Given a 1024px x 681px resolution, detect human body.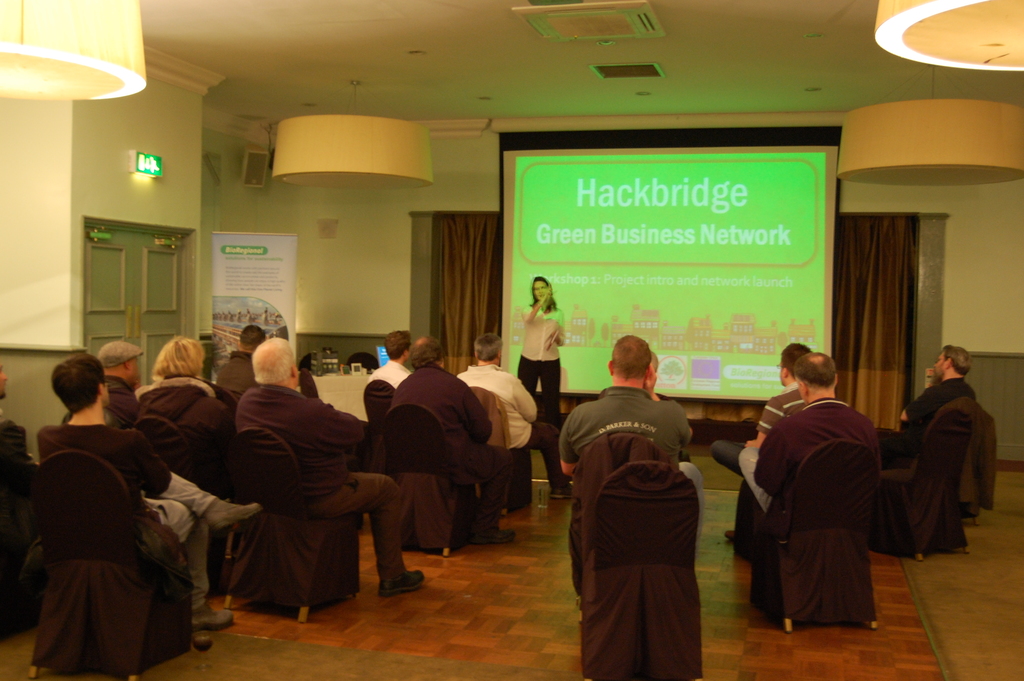
region(460, 338, 570, 505).
